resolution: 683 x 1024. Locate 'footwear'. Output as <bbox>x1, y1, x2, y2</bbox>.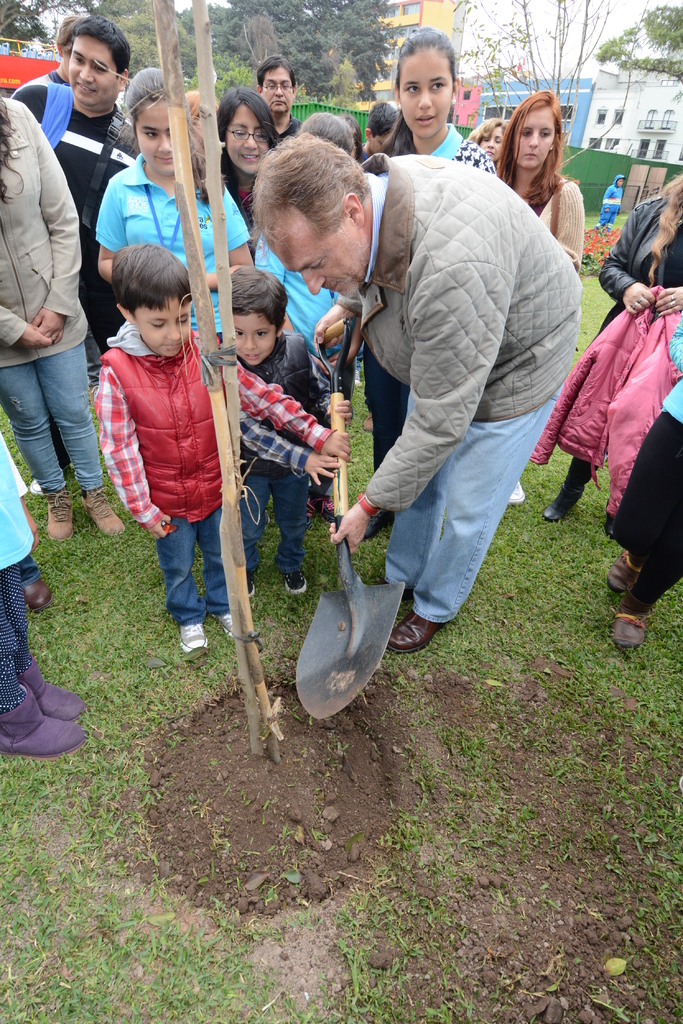
<bbox>41, 486, 71, 541</bbox>.
